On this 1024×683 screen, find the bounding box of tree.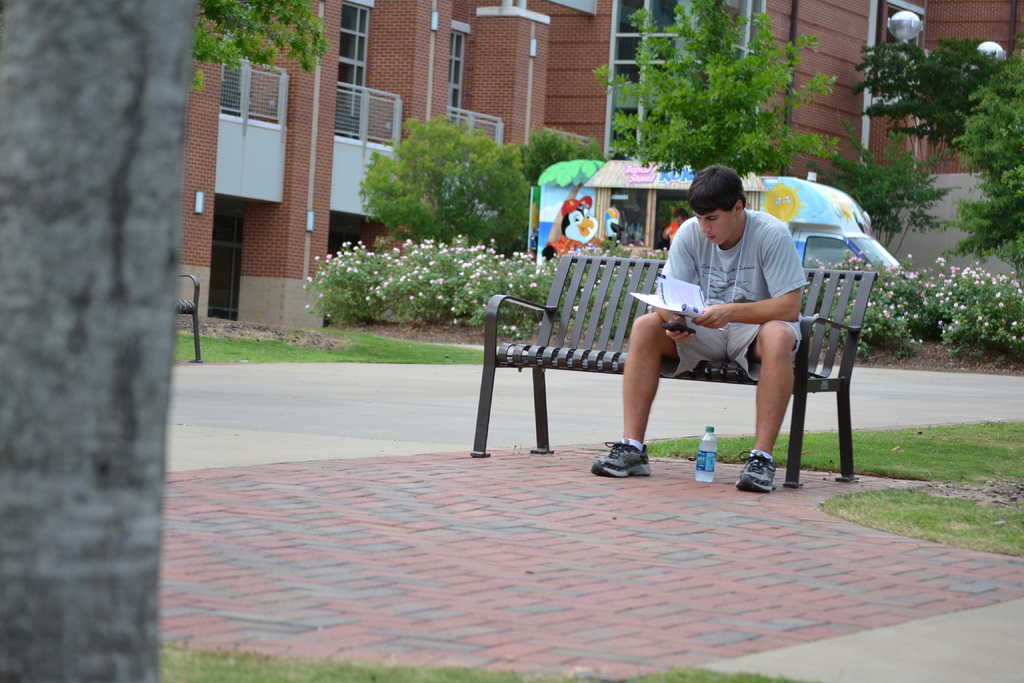
Bounding box: {"x1": 355, "y1": 105, "x2": 570, "y2": 261}.
